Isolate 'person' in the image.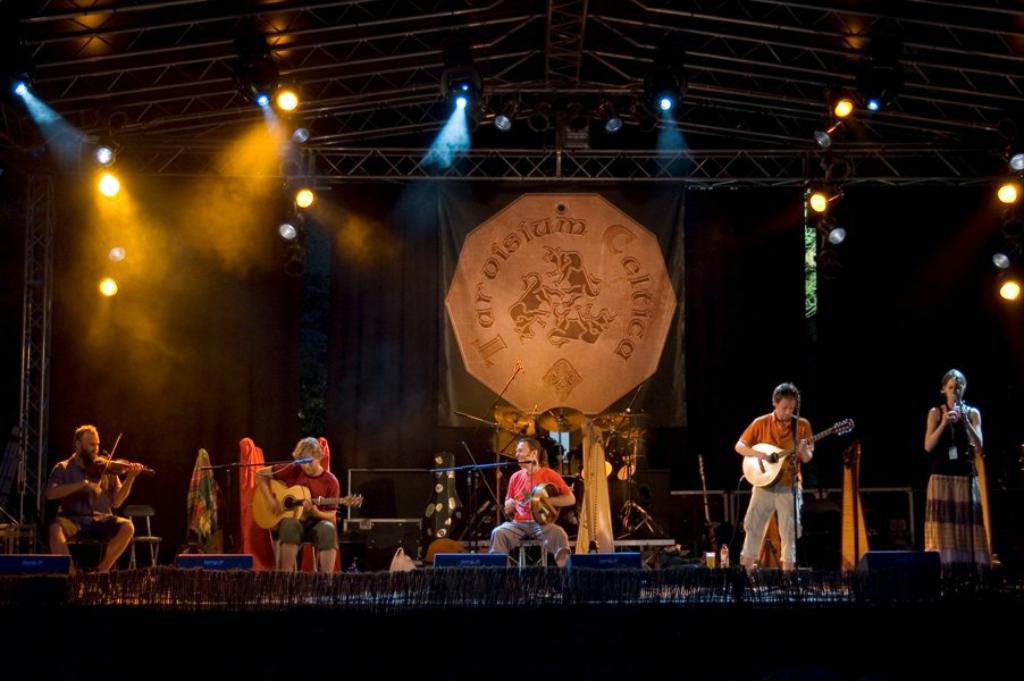
Isolated region: {"x1": 251, "y1": 436, "x2": 345, "y2": 573}.
